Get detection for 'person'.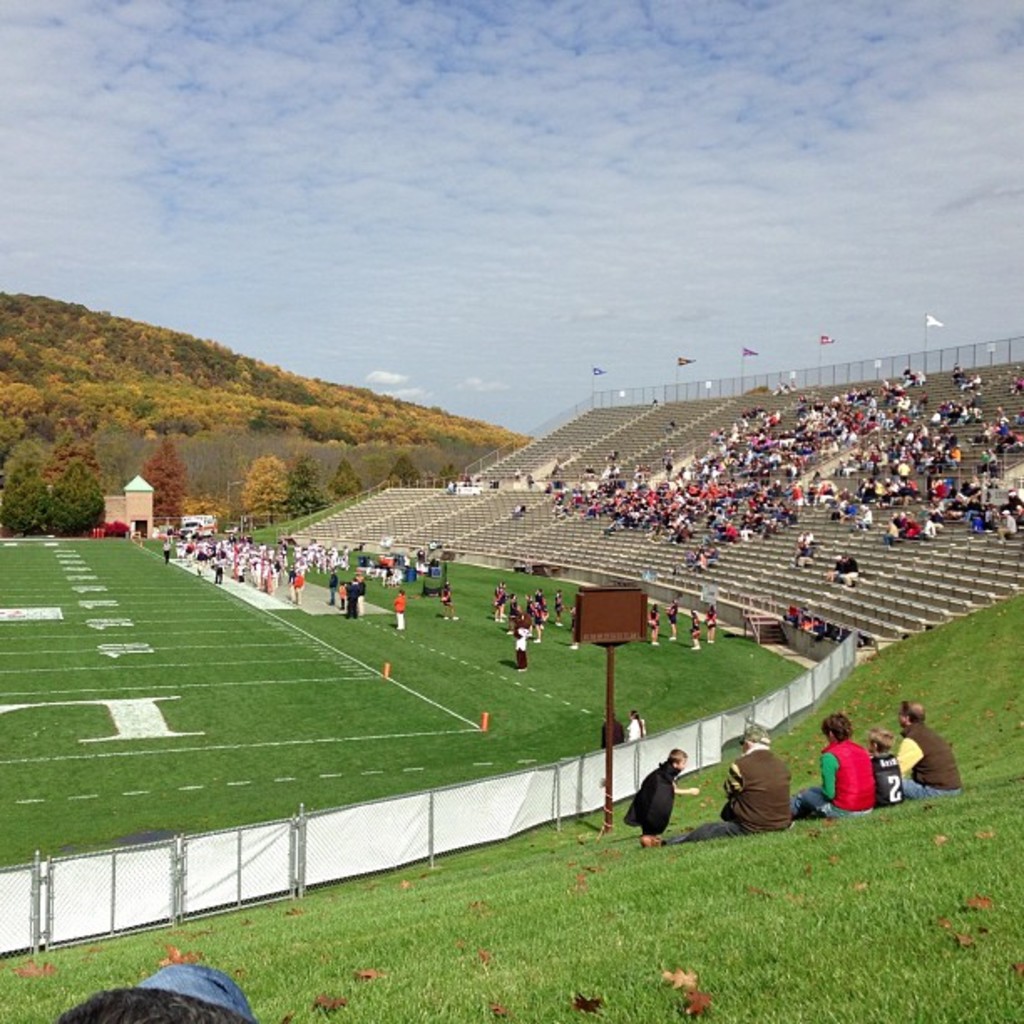
Detection: 489/579/509/621.
